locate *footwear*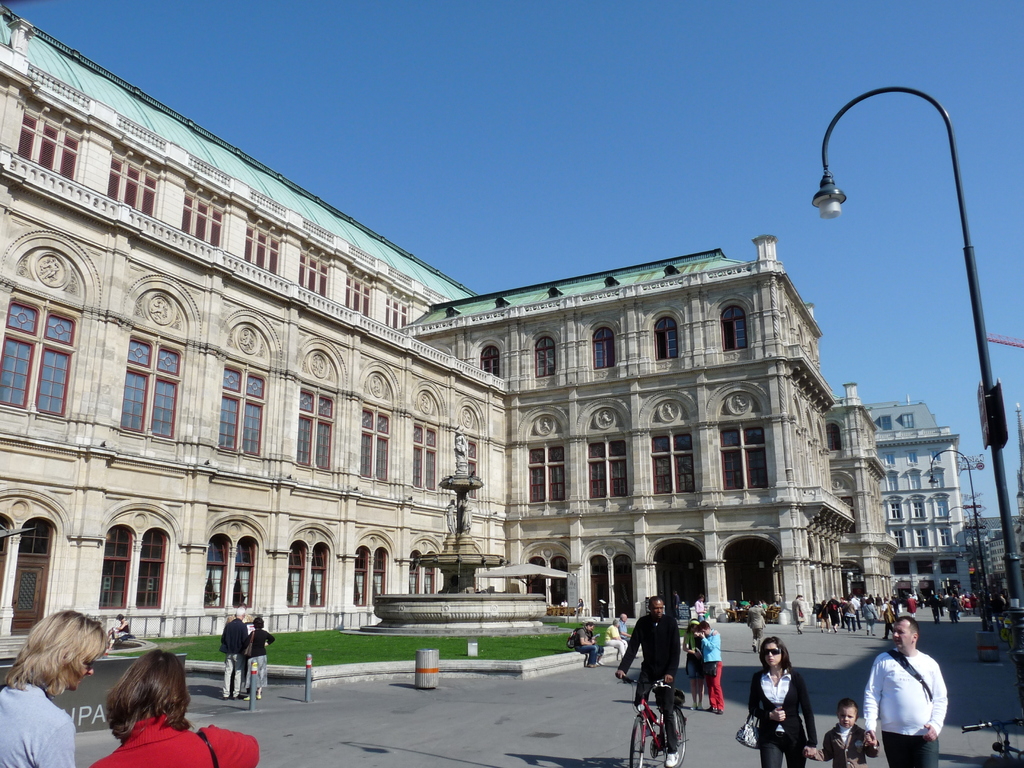
bbox=[698, 700, 703, 710]
